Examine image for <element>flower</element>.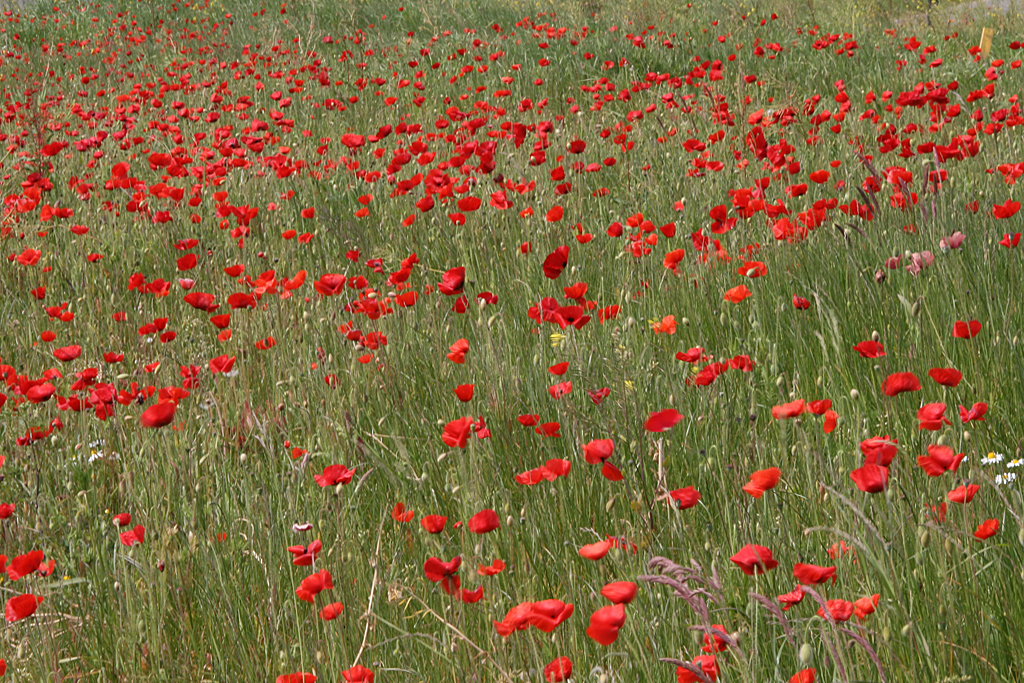
Examination result: select_region(546, 456, 573, 478).
